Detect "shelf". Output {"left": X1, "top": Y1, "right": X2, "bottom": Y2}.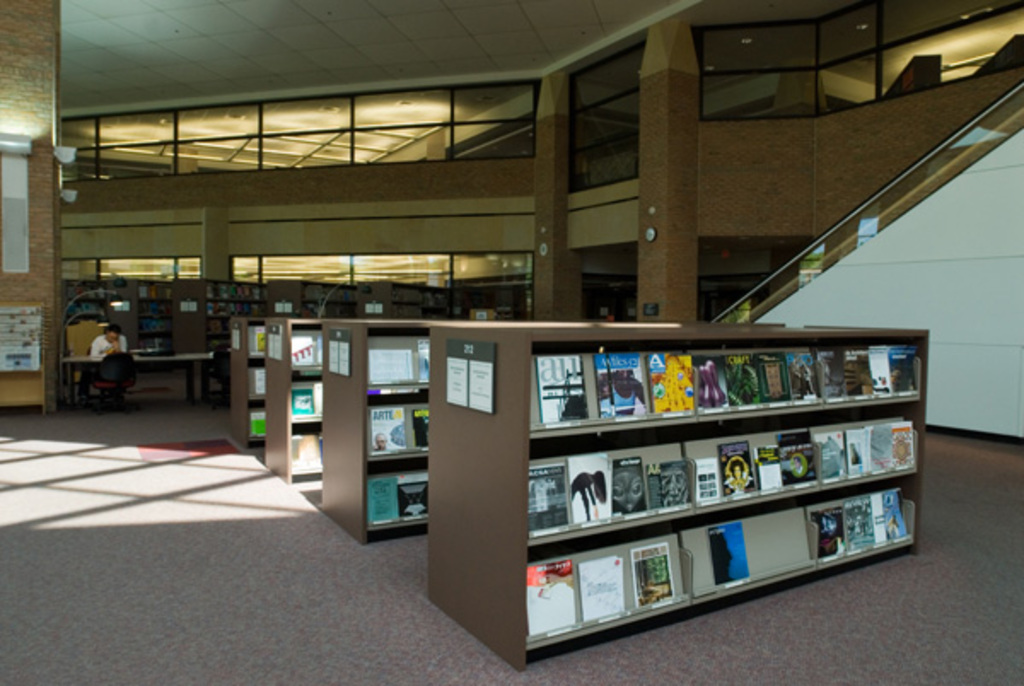
{"left": 263, "top": 316, "right": 335, "bottom": 486}.
